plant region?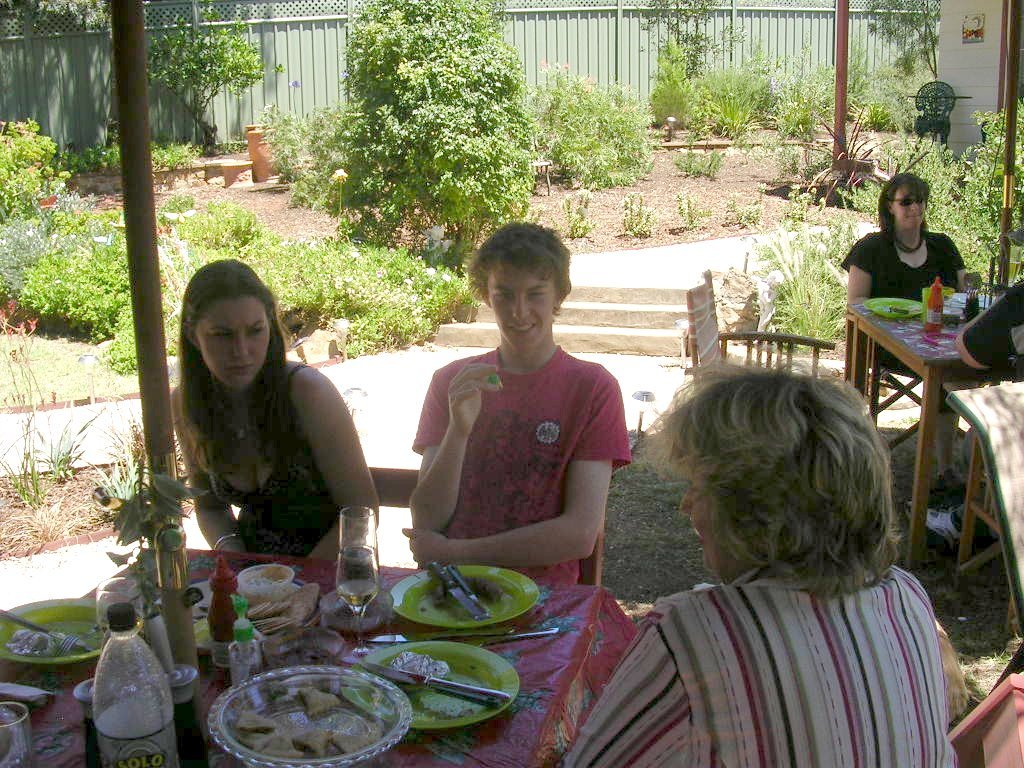
bbox(0, 497, 75, 545)
